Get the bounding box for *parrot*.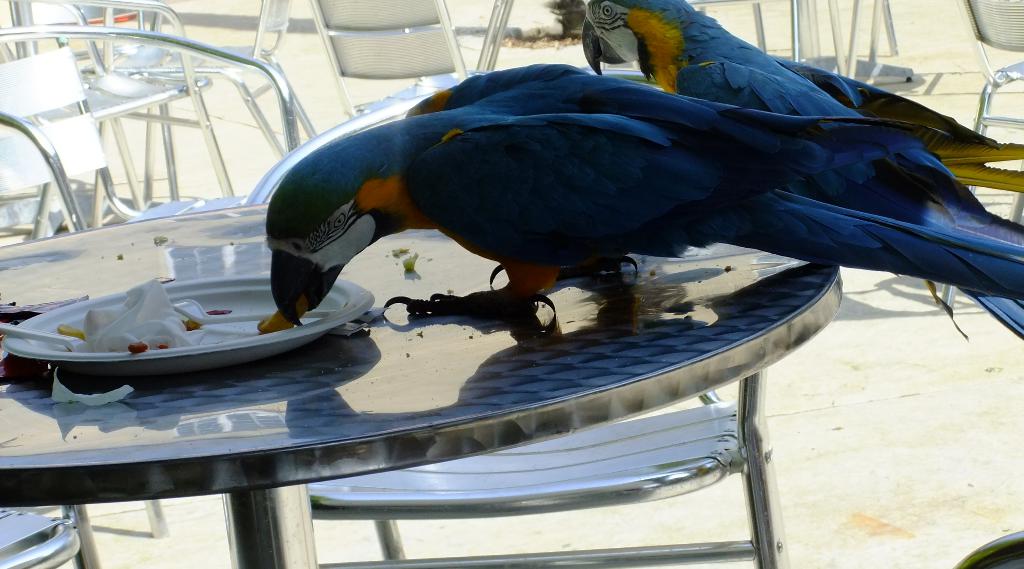
bbox=[266, 63, 1023, 344].
